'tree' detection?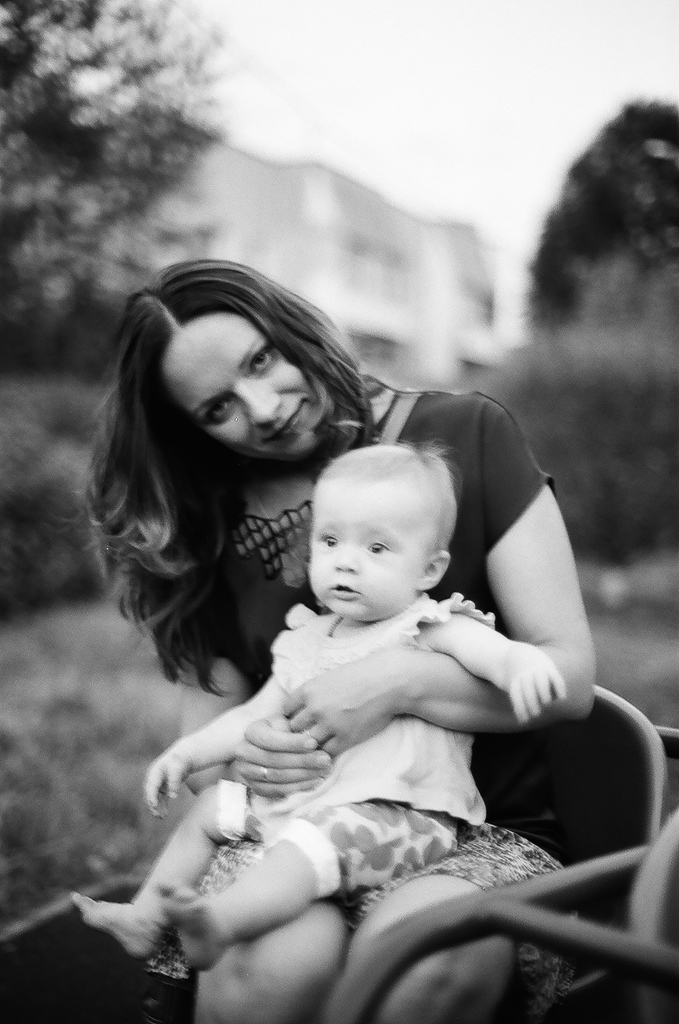
525, 87, 678, 329
